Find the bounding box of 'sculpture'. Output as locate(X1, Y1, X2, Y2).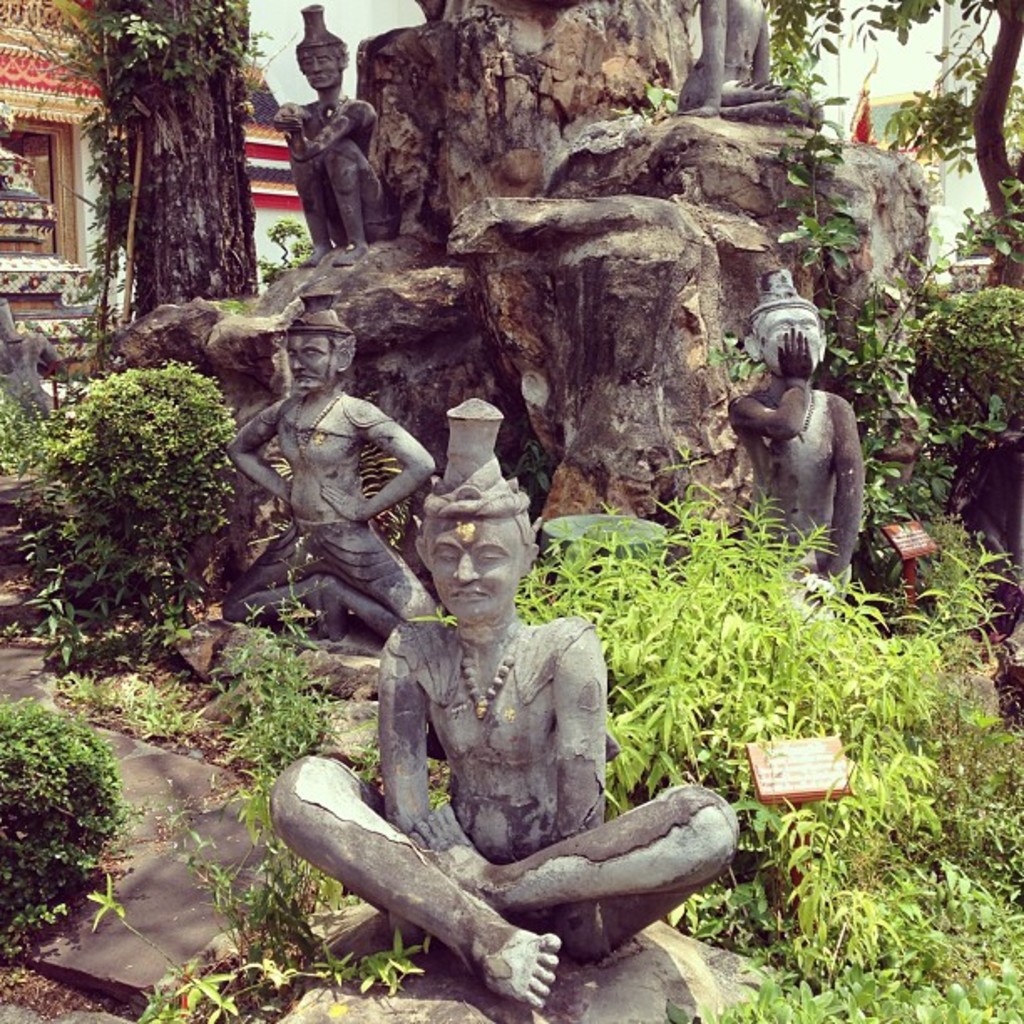
locate(674, 0, 832, 129).
